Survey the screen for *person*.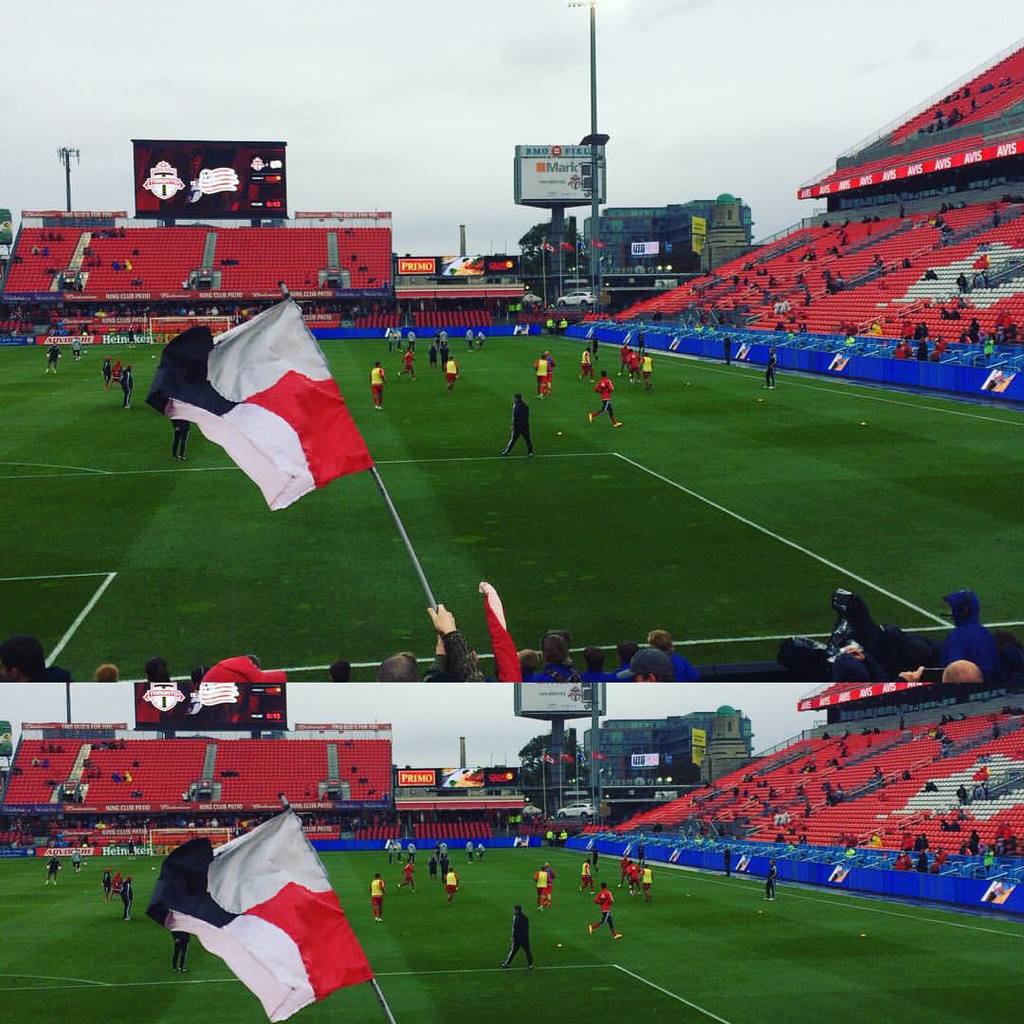
Survey found: pyautogui.locateOnScreen(171, 418, 192, 461).
